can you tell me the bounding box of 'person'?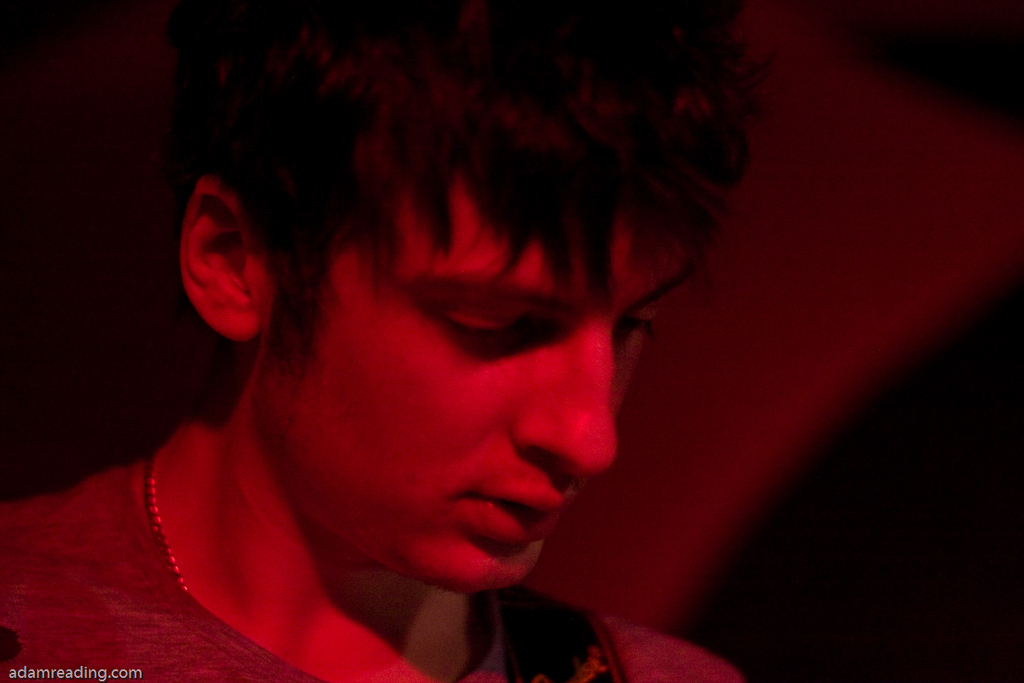
(left=39, top=37, right=816, bottom=667).
